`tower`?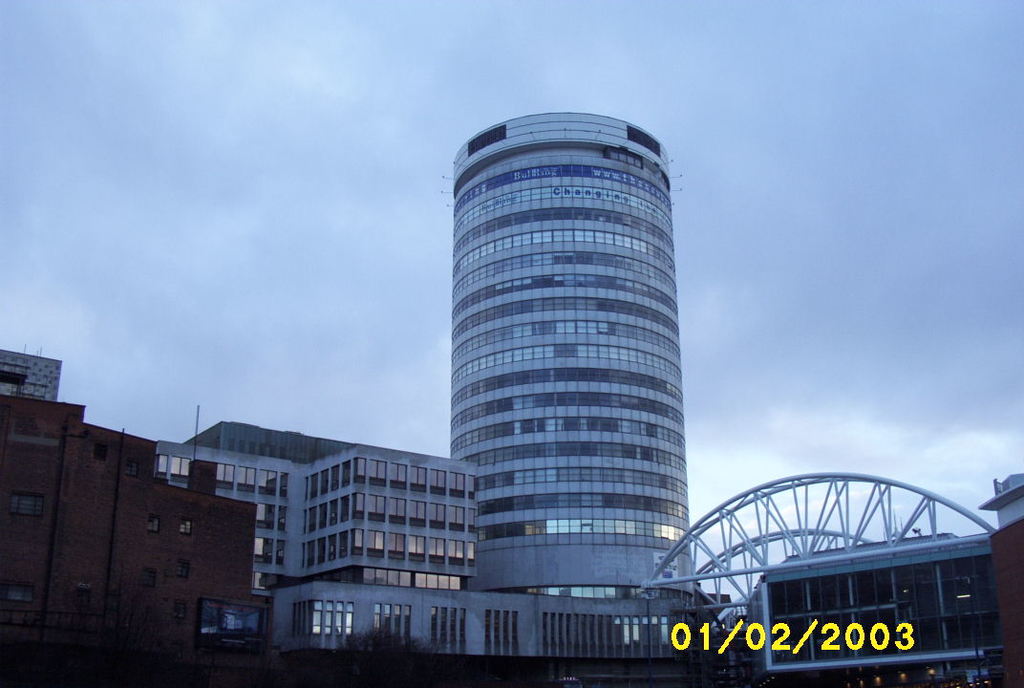
980, 477, 1023, 687
